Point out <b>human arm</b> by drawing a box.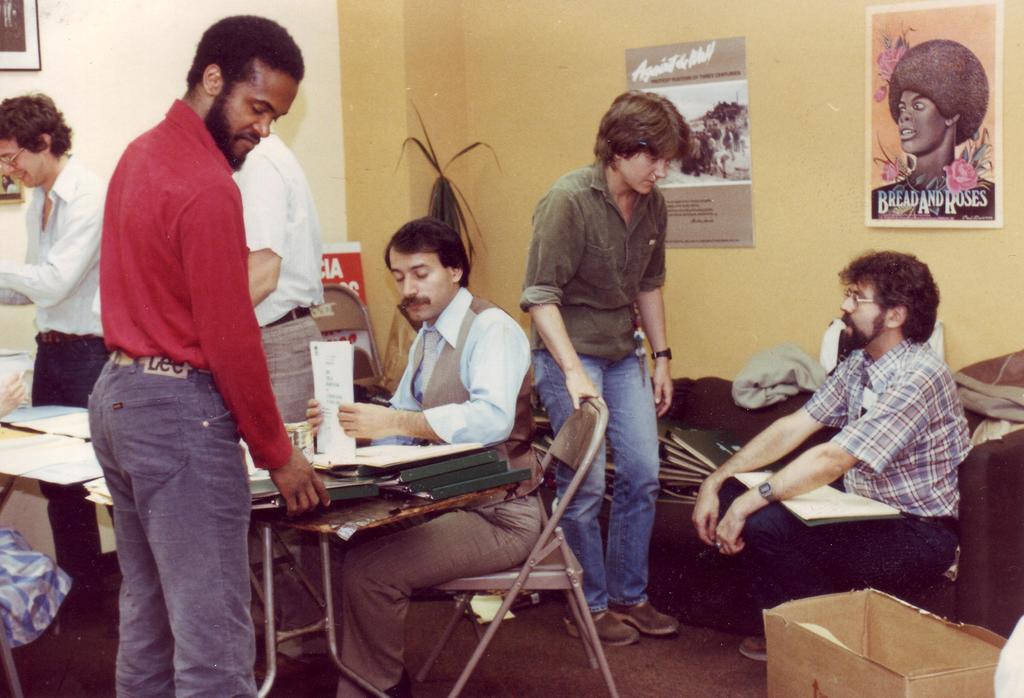
left=177, top=181, right=333, bottom=518.
